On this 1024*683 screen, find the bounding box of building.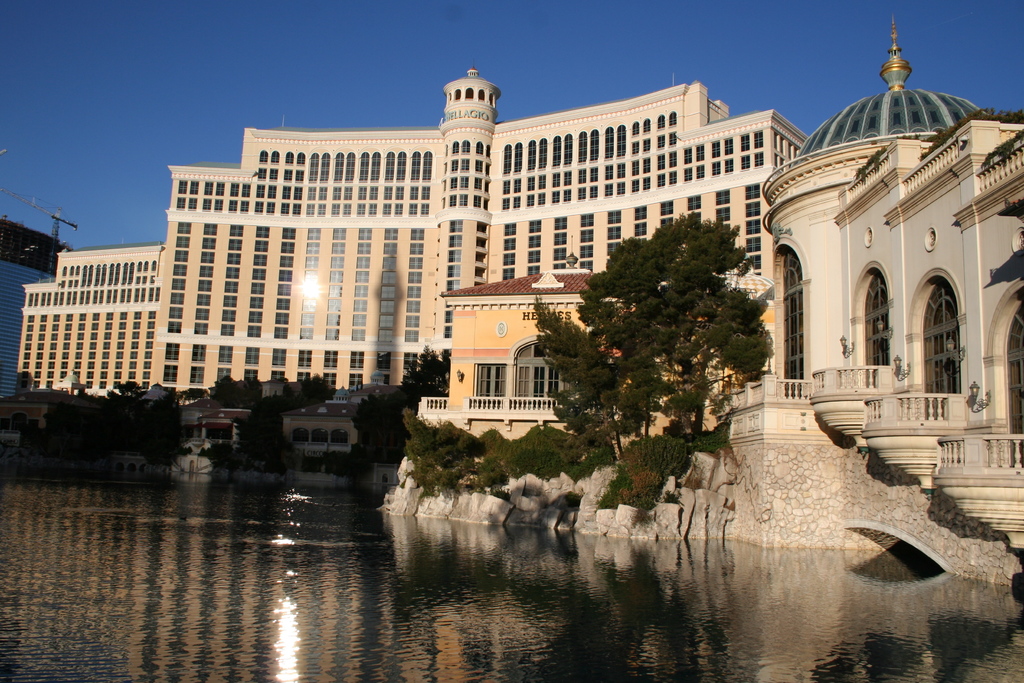
Bounding box: 19:67:808:398.
